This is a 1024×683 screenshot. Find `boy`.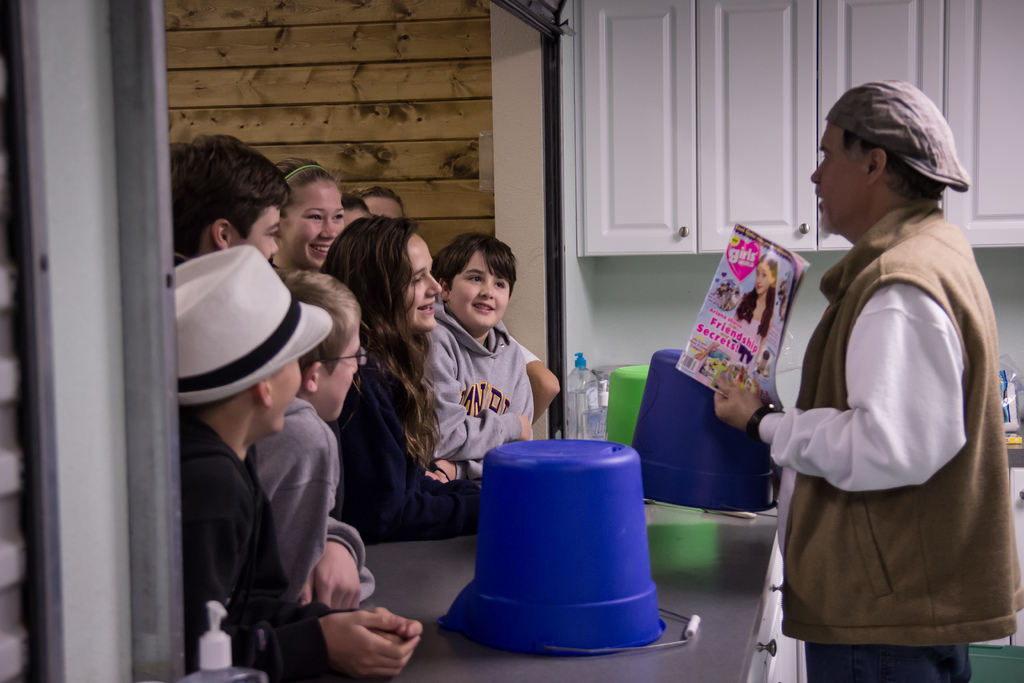
Bounding box: Rect(173, 250, 426, 682).
